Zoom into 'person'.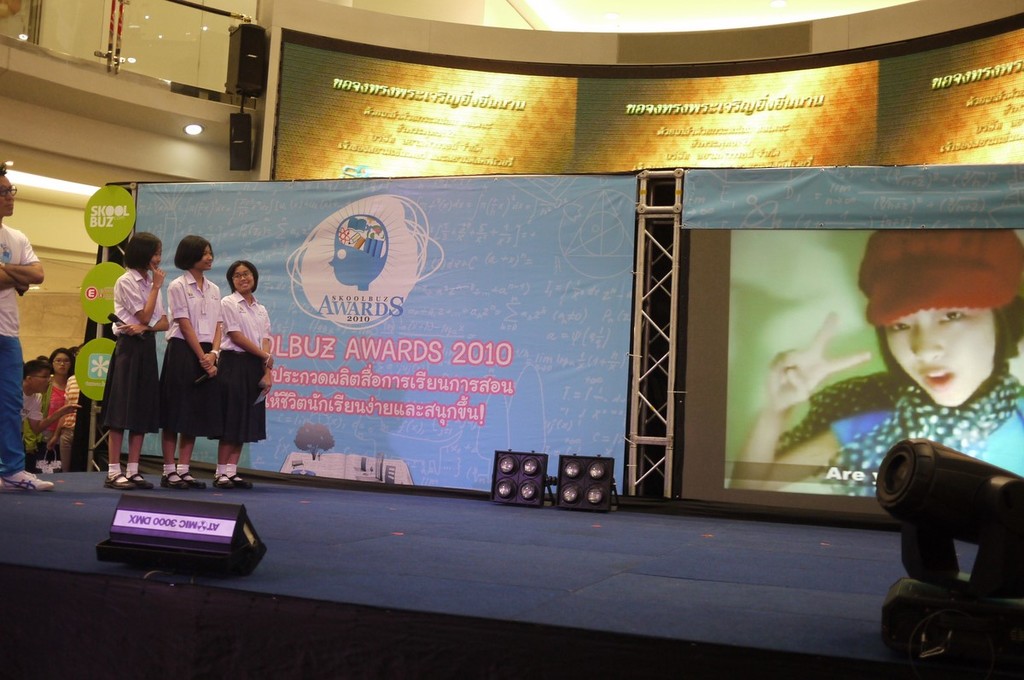
Zoom target: bbox=(722, 228, 1023, 504).
